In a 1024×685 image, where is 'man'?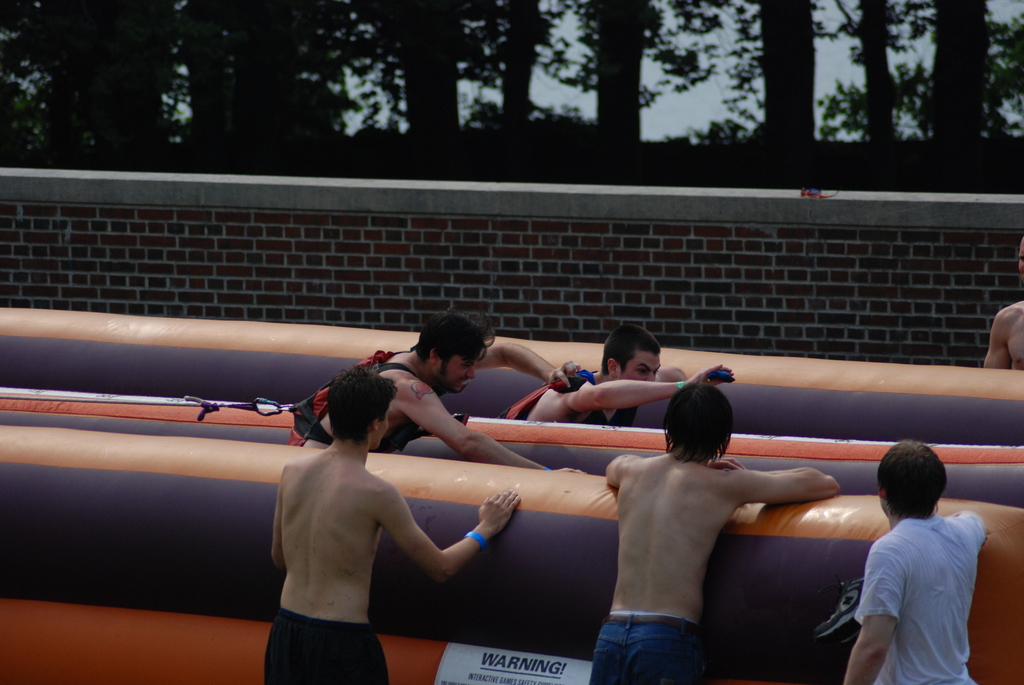
box=[292, 303, 586, 468].
